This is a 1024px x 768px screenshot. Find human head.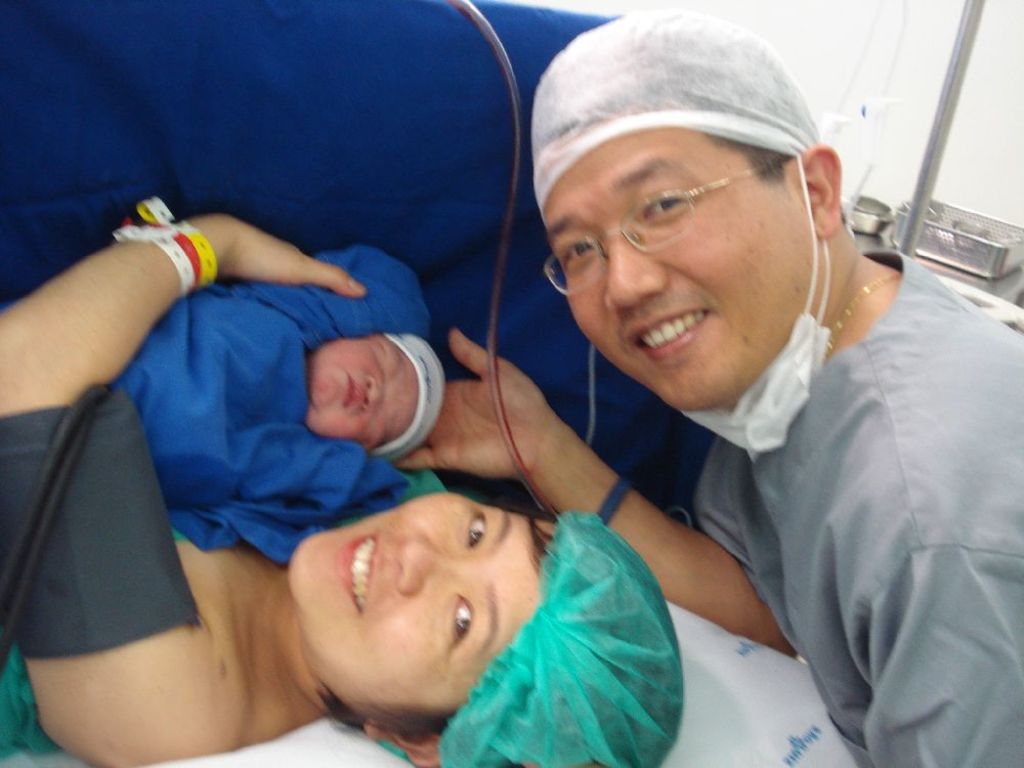
Bounding box: <bbox>522, 33, 841, 403</bbox>.
